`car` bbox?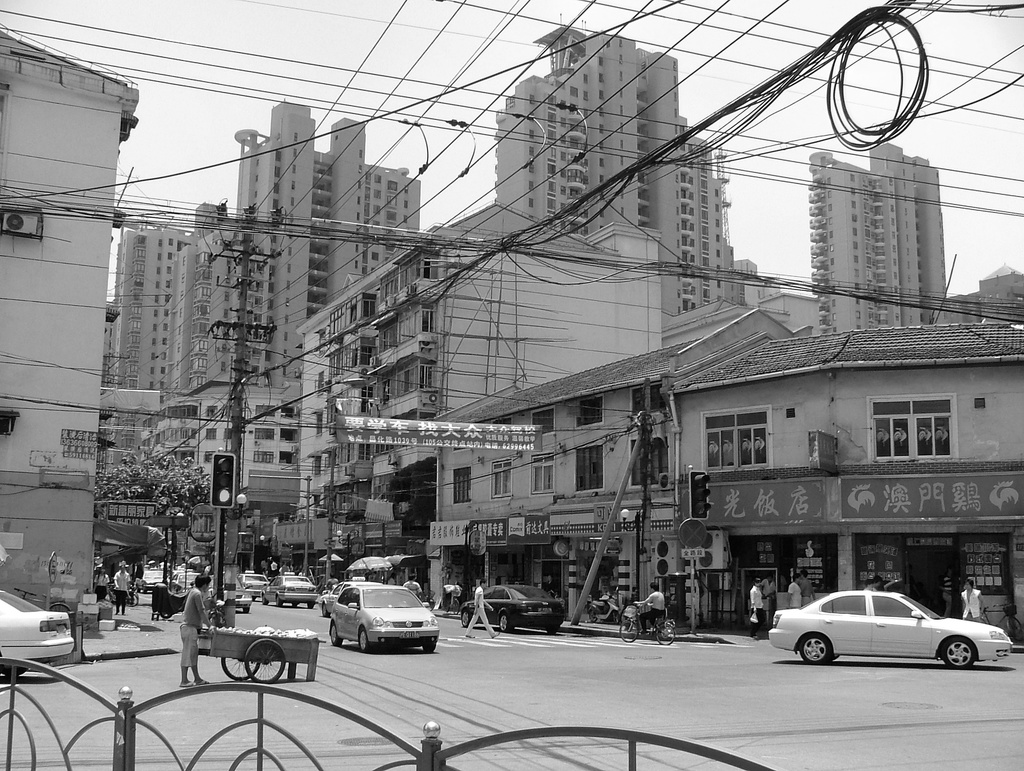
box=[767, 592, 991, 676]
